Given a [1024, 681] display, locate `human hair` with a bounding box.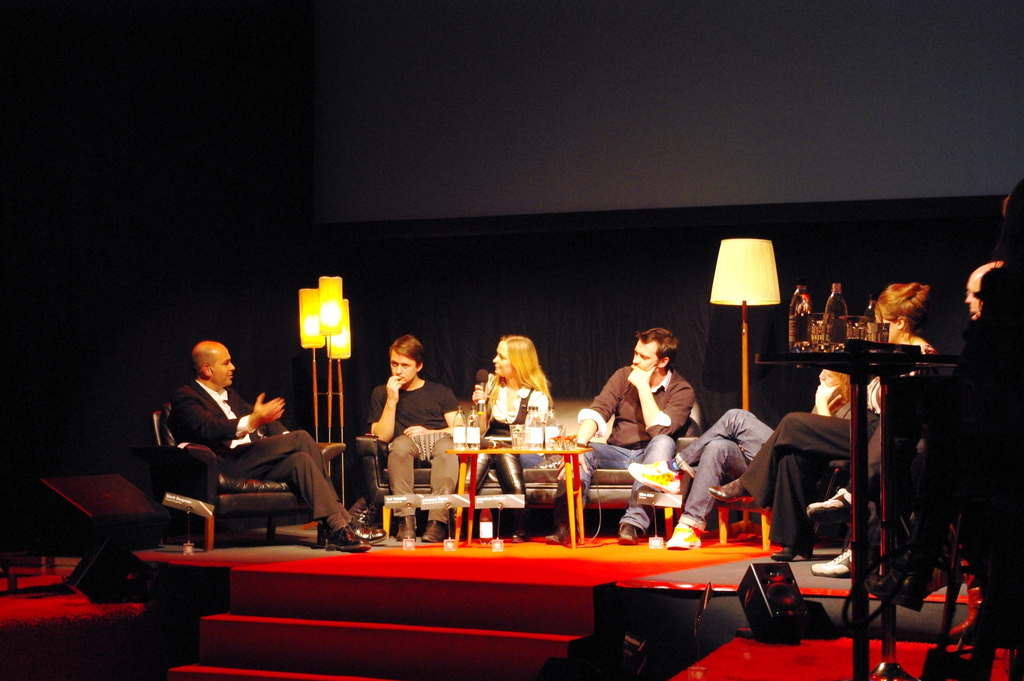
Located: 830:366:851:403.
